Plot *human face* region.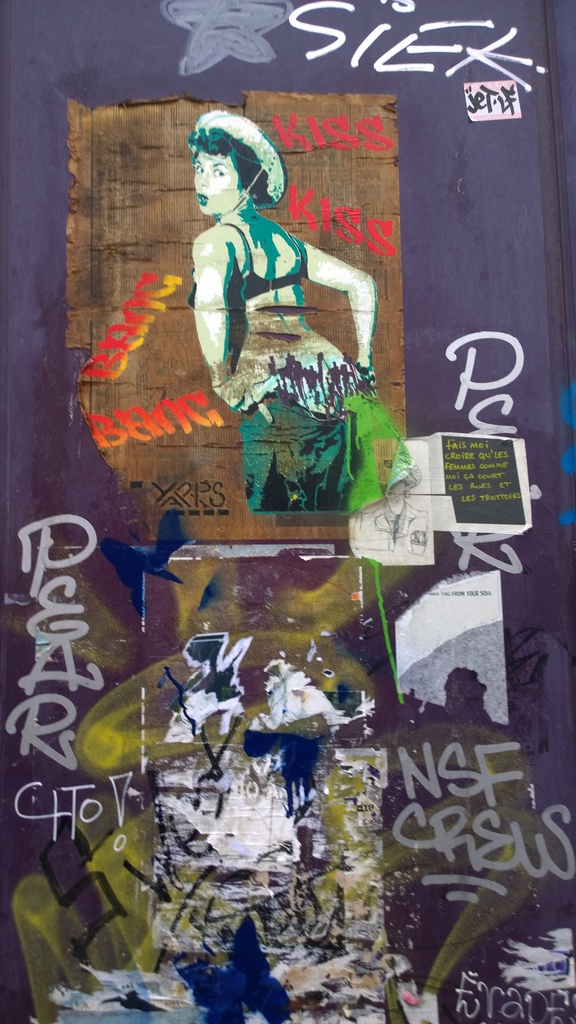
Plotted at (190,146,232,218).
